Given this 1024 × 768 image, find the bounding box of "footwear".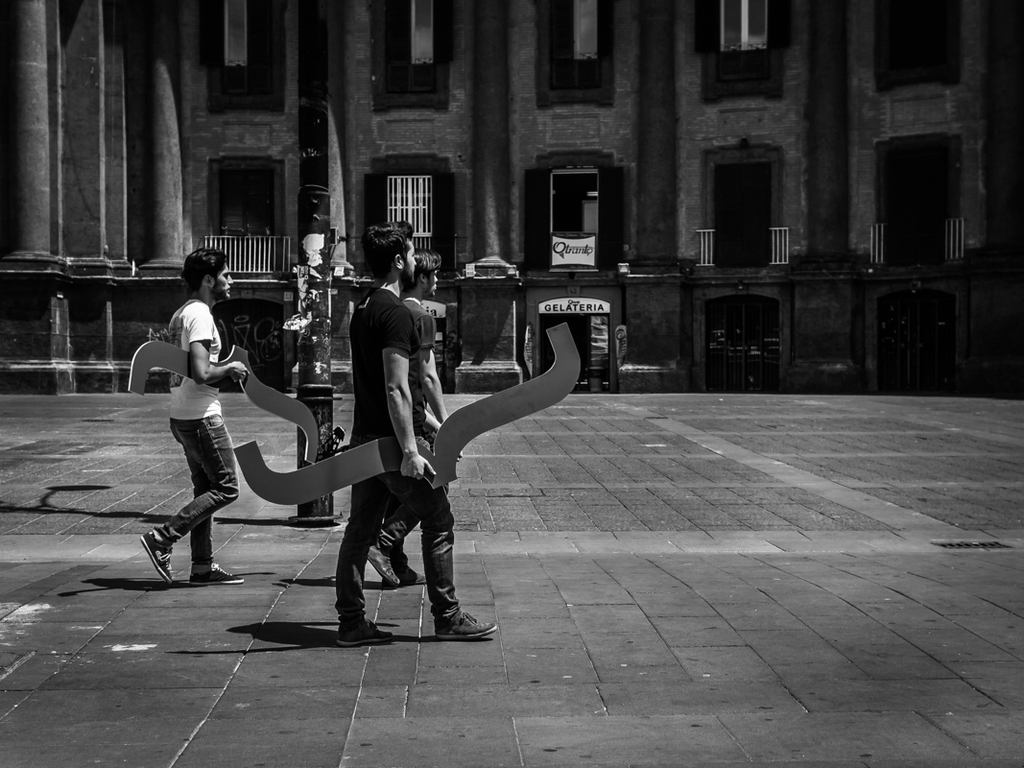
(left=193, top=560, right=244, bottom=587).
